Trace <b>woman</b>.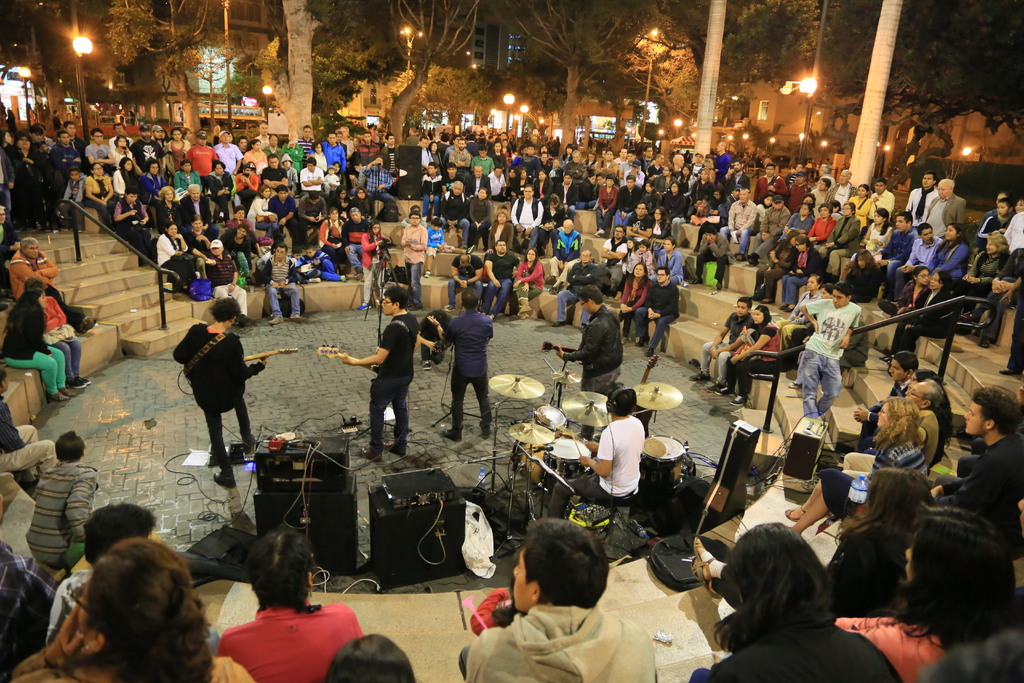
Traced to 0:125:10:148.
